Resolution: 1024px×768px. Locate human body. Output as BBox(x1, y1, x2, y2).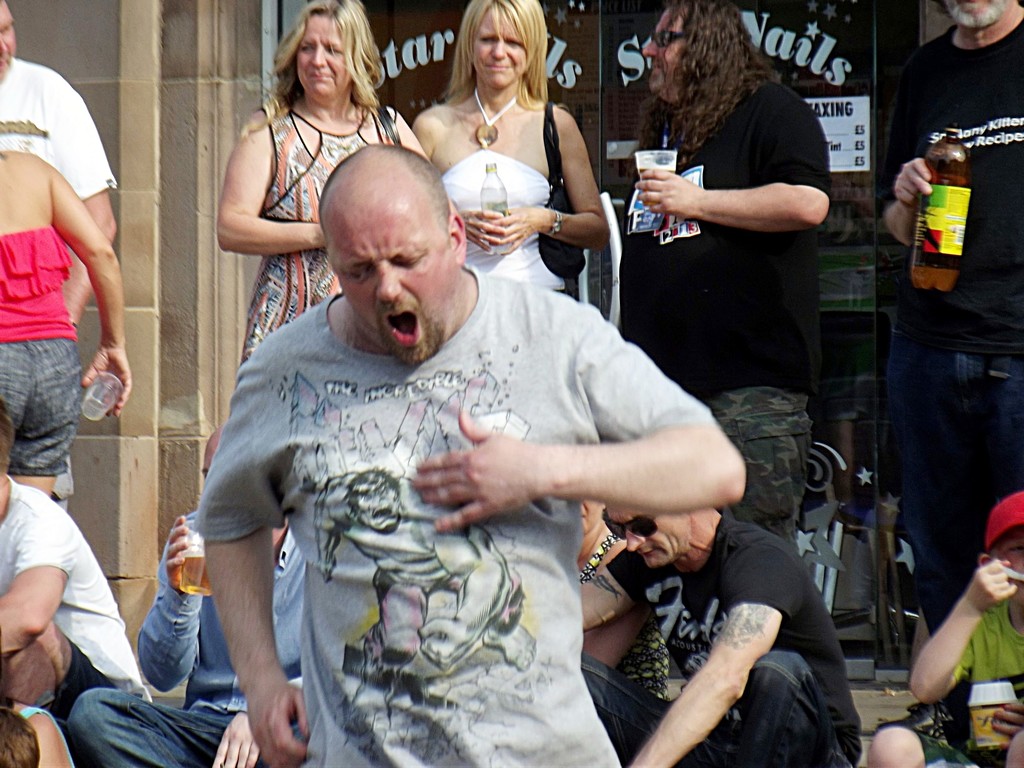
BBox(0, 151, 134, 499).
